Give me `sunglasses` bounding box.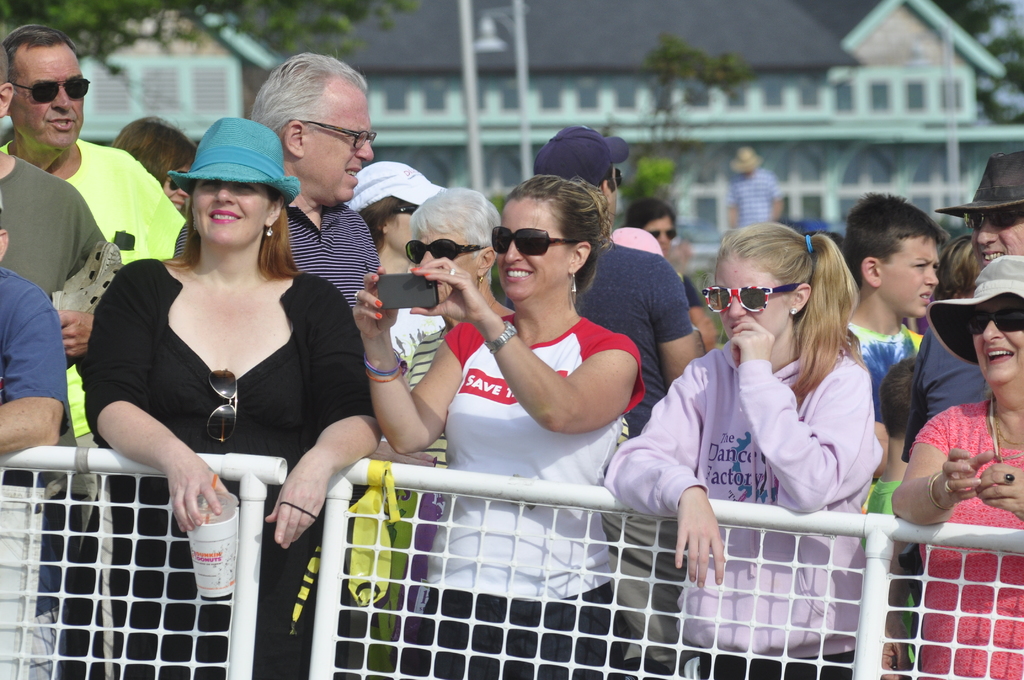
rect(961, 309, 1021, 335).
